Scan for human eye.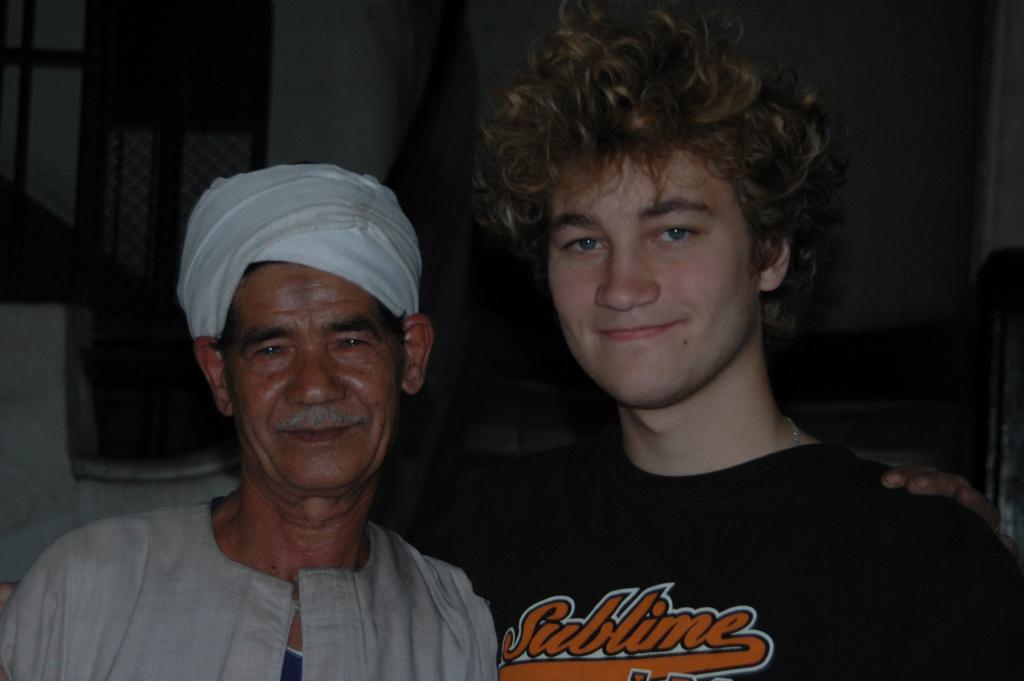
Scan result: [left=650, top=209, right=709, bottom=254].
